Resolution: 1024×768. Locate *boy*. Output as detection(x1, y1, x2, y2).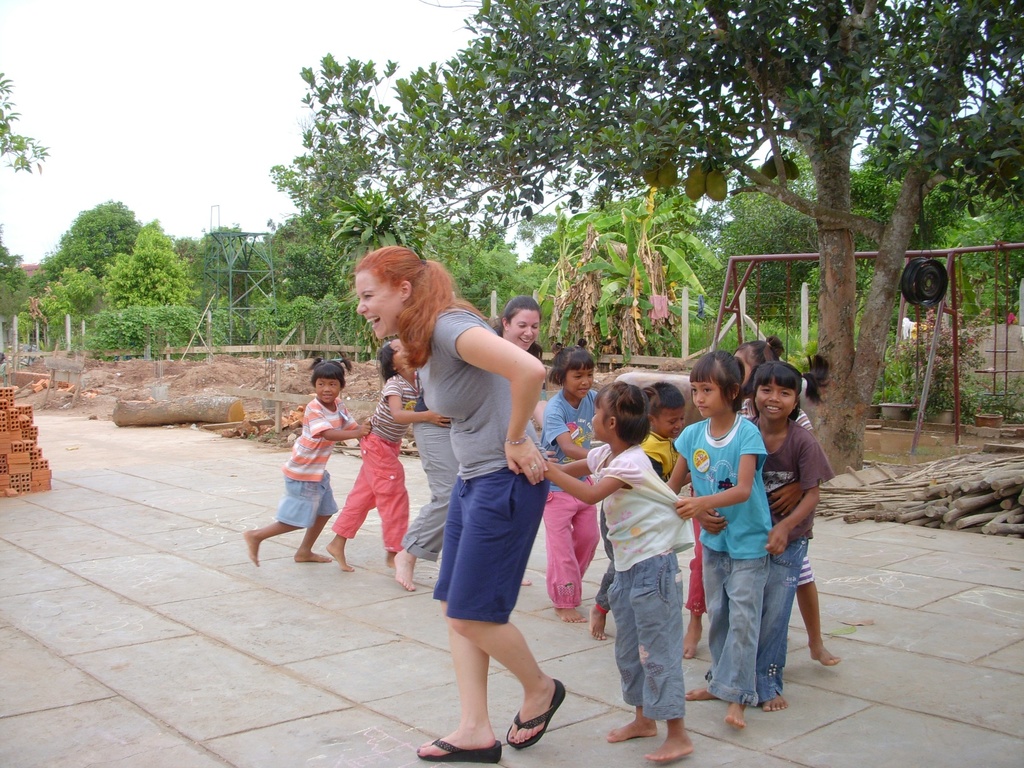
detection(608, 373, 706, 585).
